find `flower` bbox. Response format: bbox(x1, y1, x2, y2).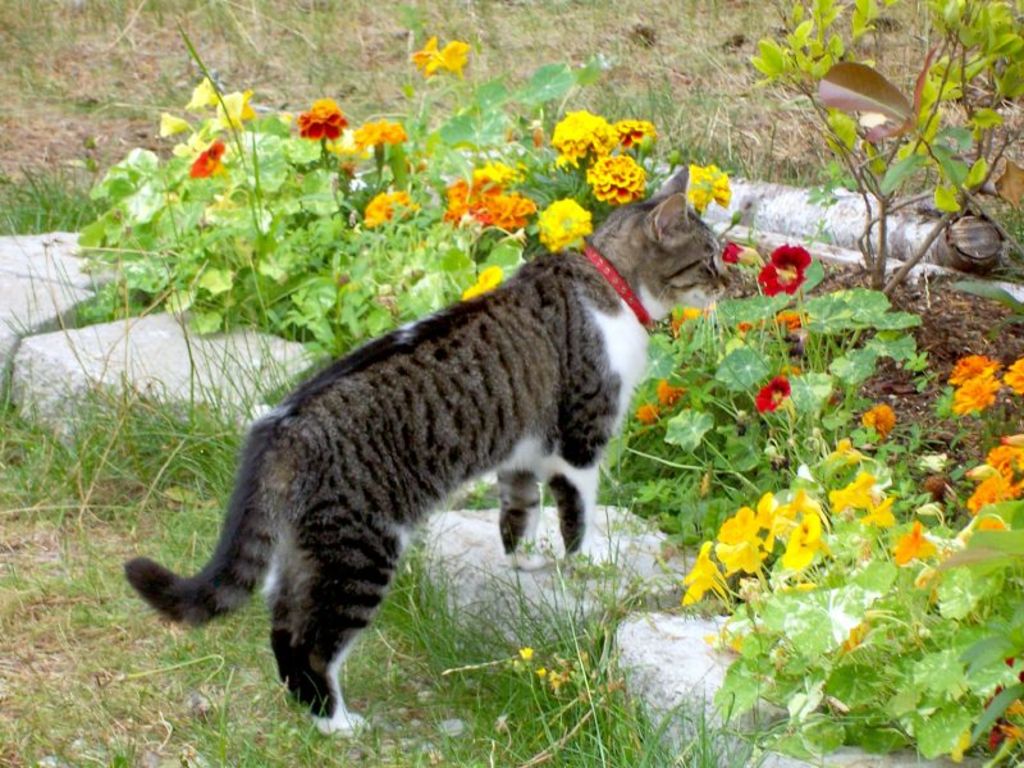
bbox(758, 239, 814, 302).
